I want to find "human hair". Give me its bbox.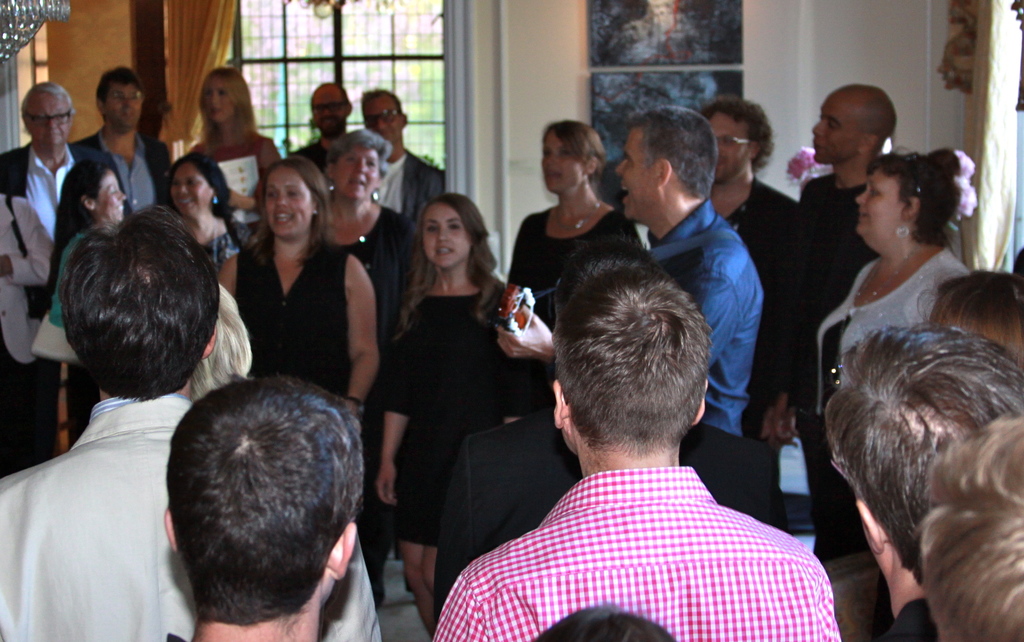
bbox=(534, 599, 678, 641).
